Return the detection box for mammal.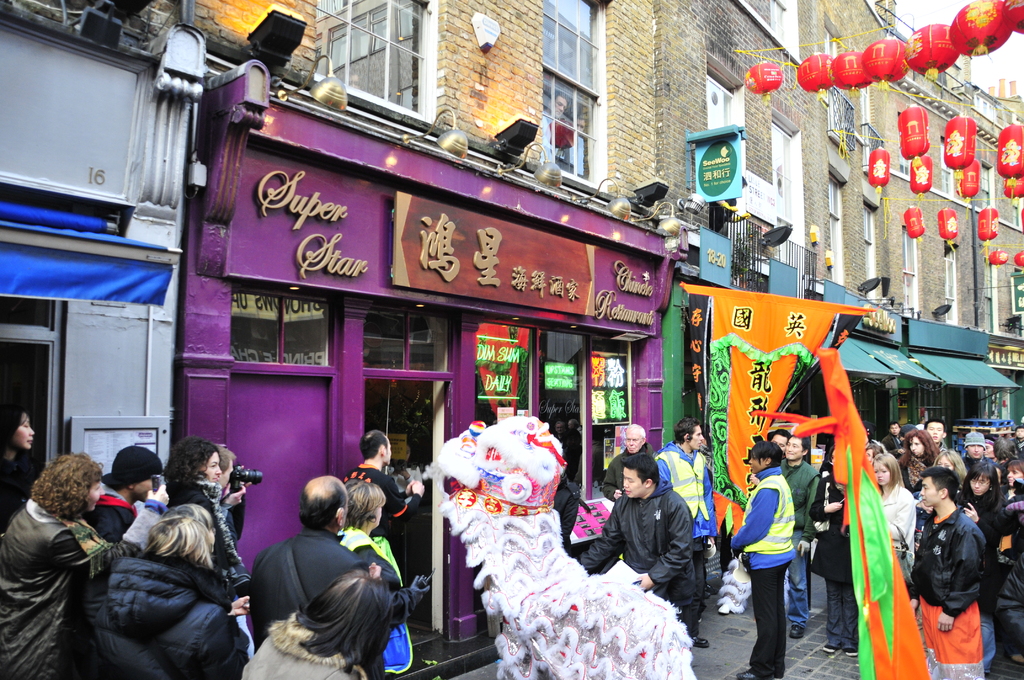
box=[161, 431, 252, 658].
